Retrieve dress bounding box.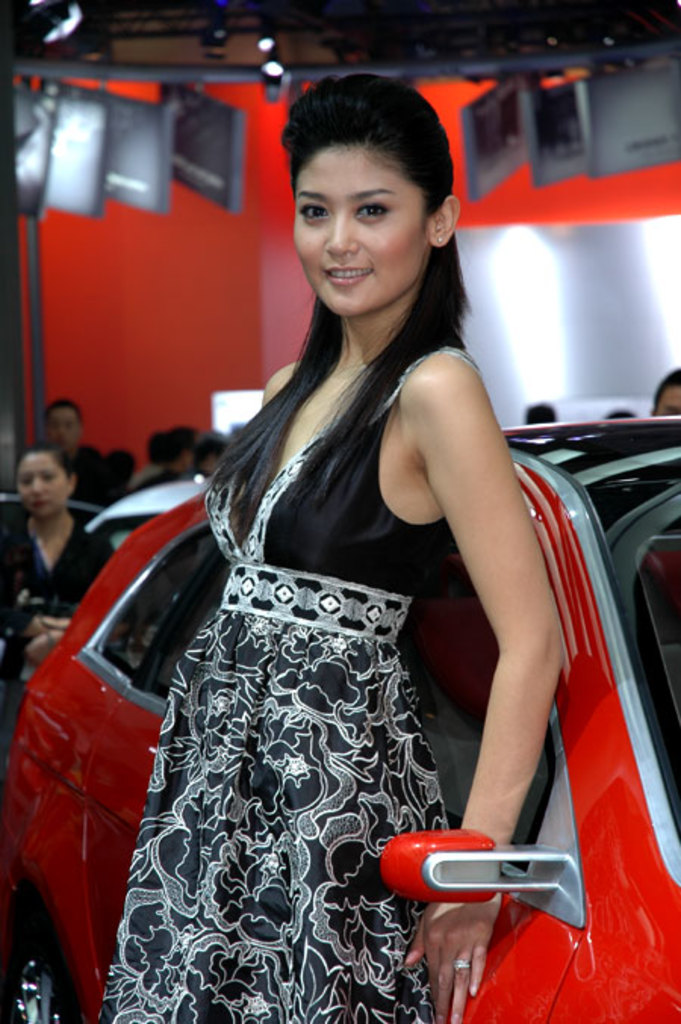
Bounding box: box=[86, 354, 489, 1022].
